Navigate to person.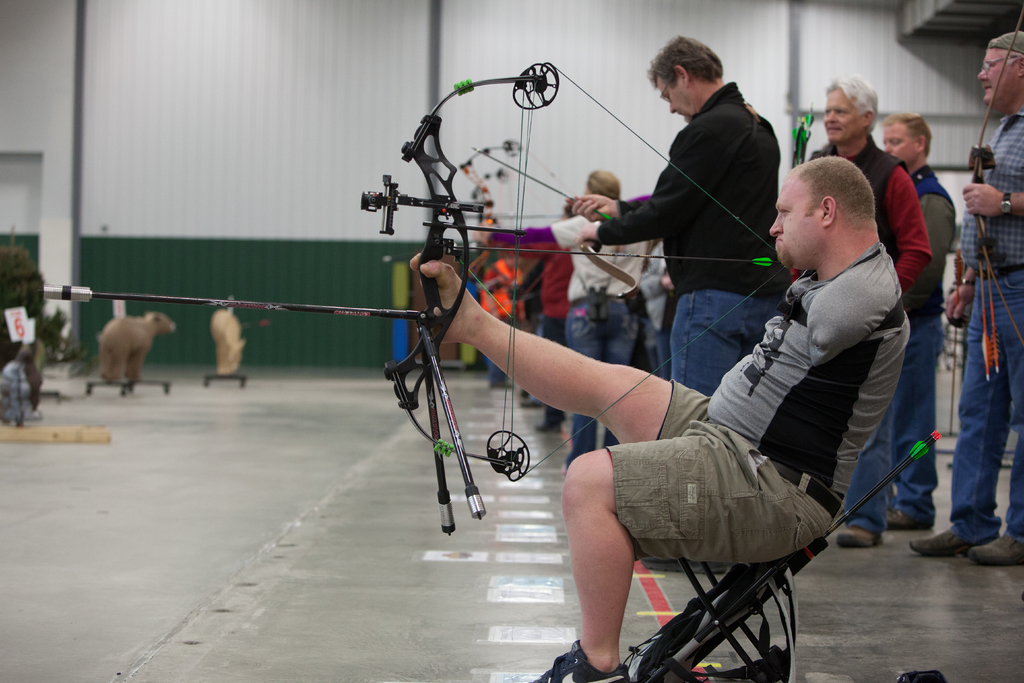
Navigation target: [x1=606, y1=38, x2=796, y2=356].
